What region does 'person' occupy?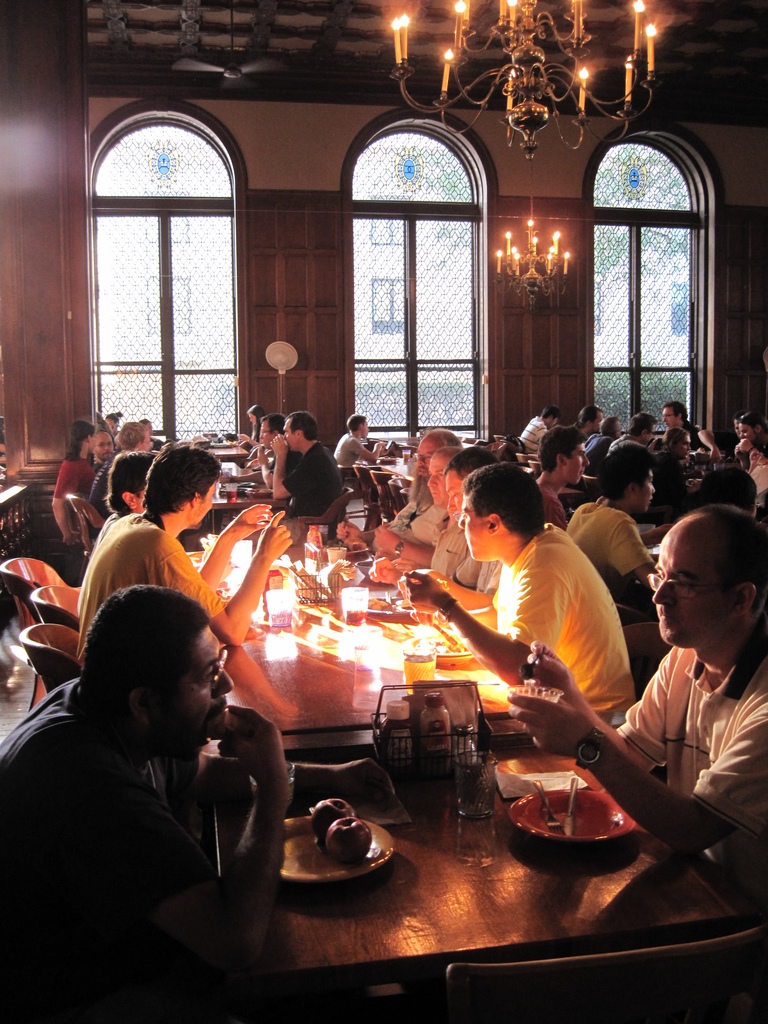
crop(53, 424, 97, 544).
